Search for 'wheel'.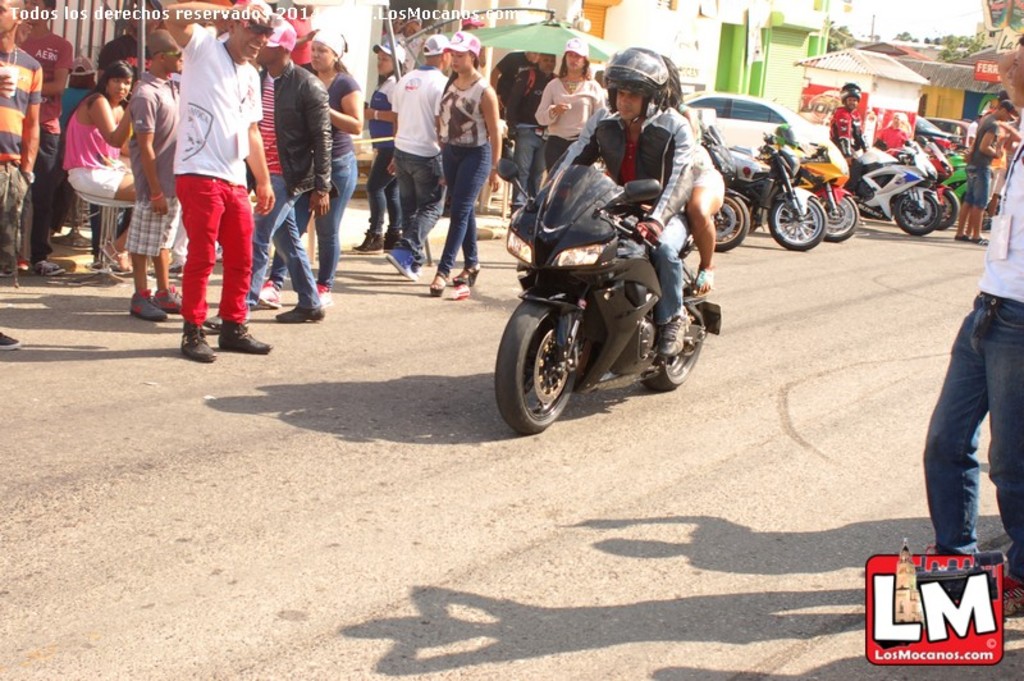
Found at 891:182:942:228.
